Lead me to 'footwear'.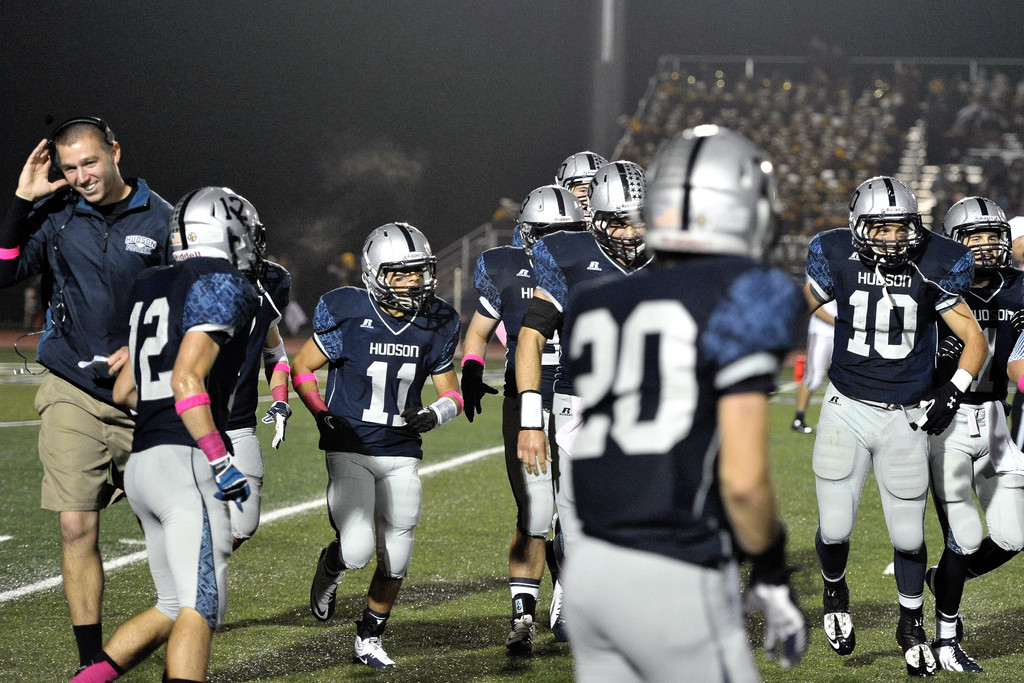
Lead to l=308, t=543, r=347, b=620.
